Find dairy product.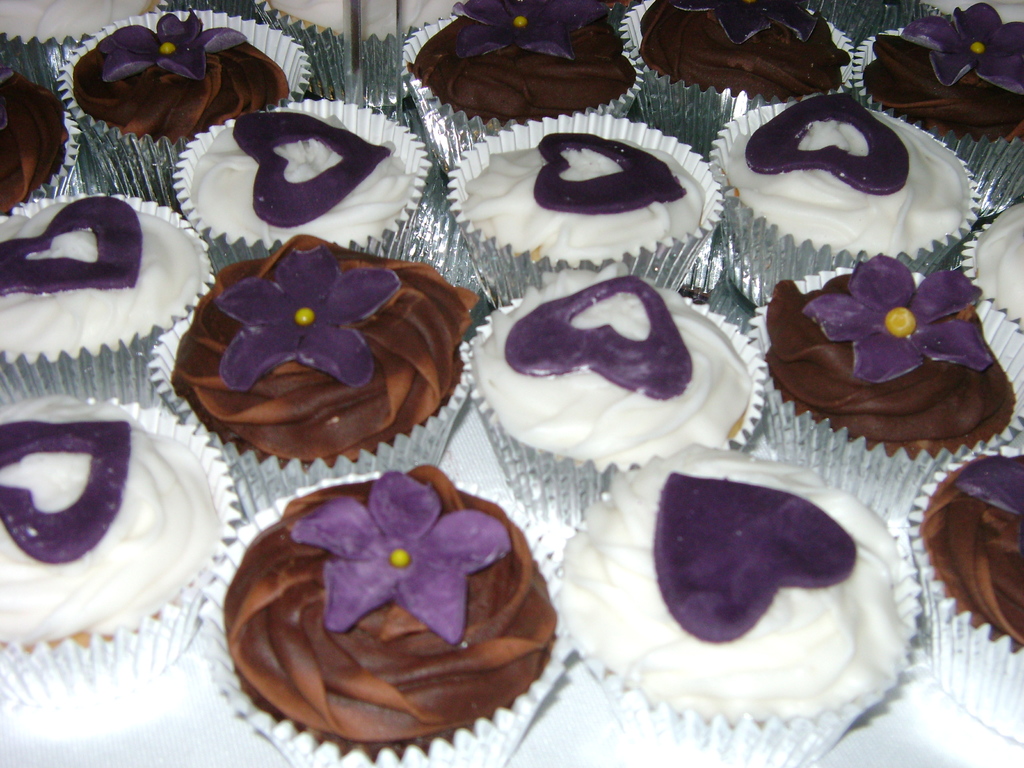
l=183, t=113, r=416, b=260.
